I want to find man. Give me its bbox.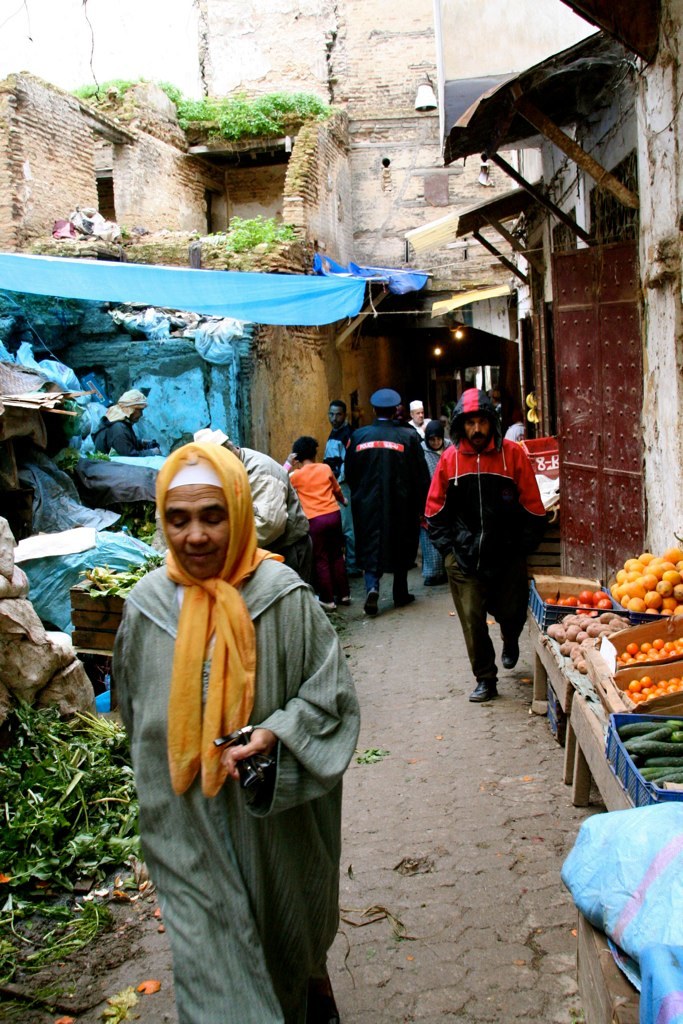
locate(400, 398, 431, 438).
